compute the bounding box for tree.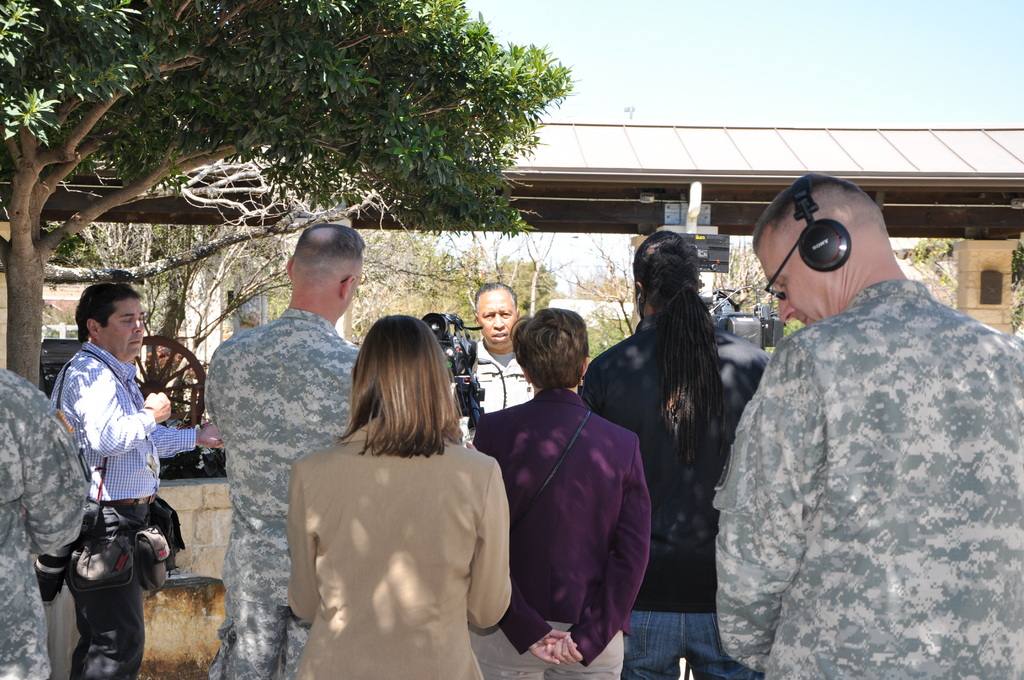
box=[0, 0, 580, 391].
